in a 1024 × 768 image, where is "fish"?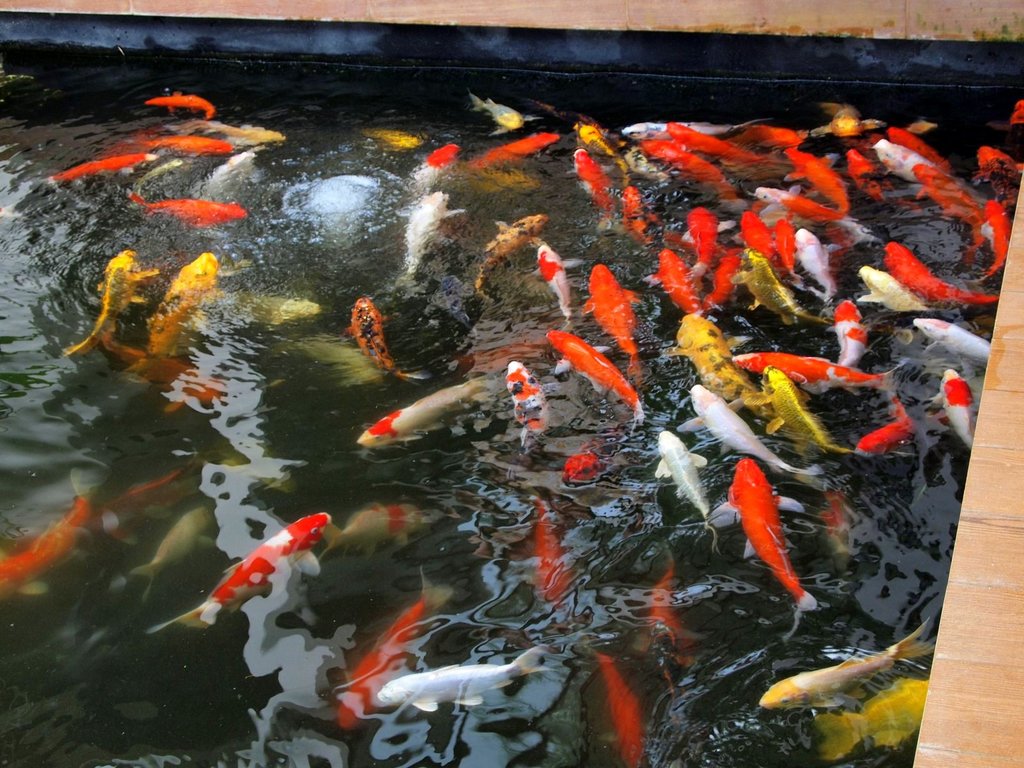
select_region(470, 95, 525, 134).
